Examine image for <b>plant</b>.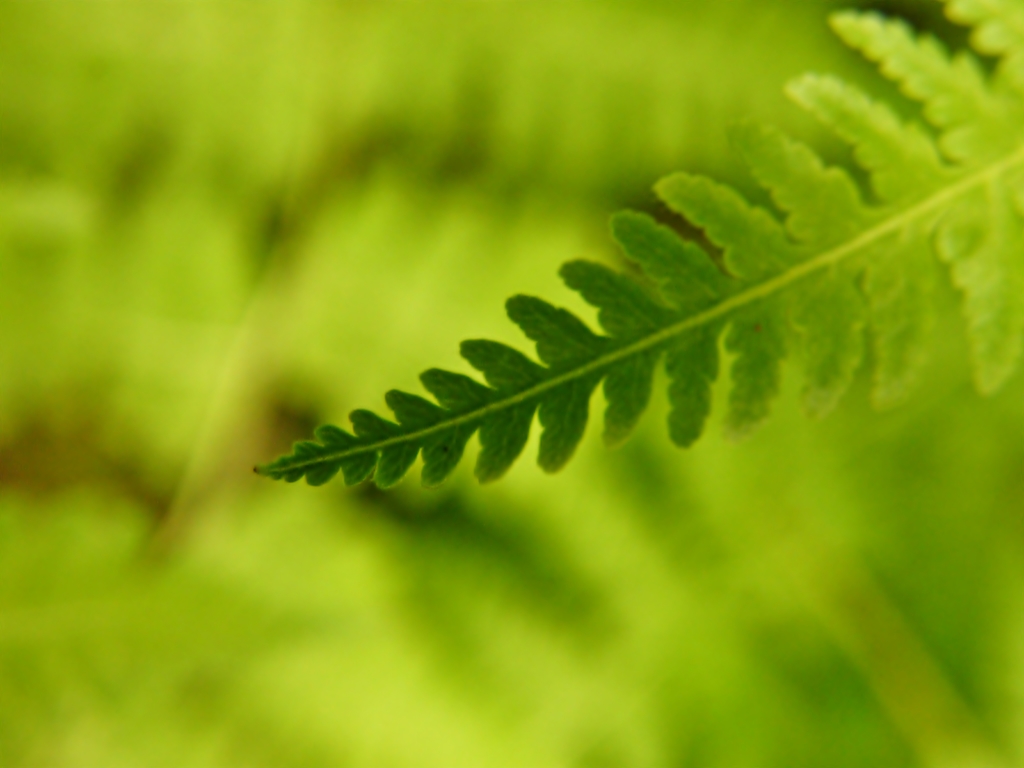
Examination result: [246,0,1023,477].
